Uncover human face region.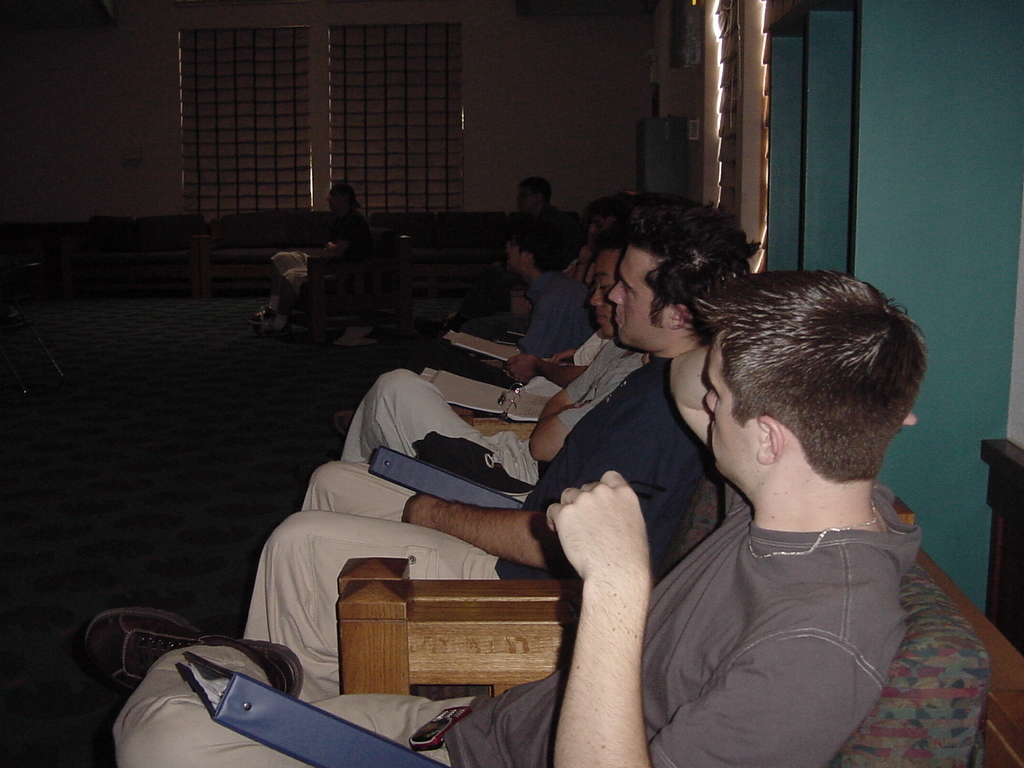
Uncovered: box(510, 247, 533, 272).
